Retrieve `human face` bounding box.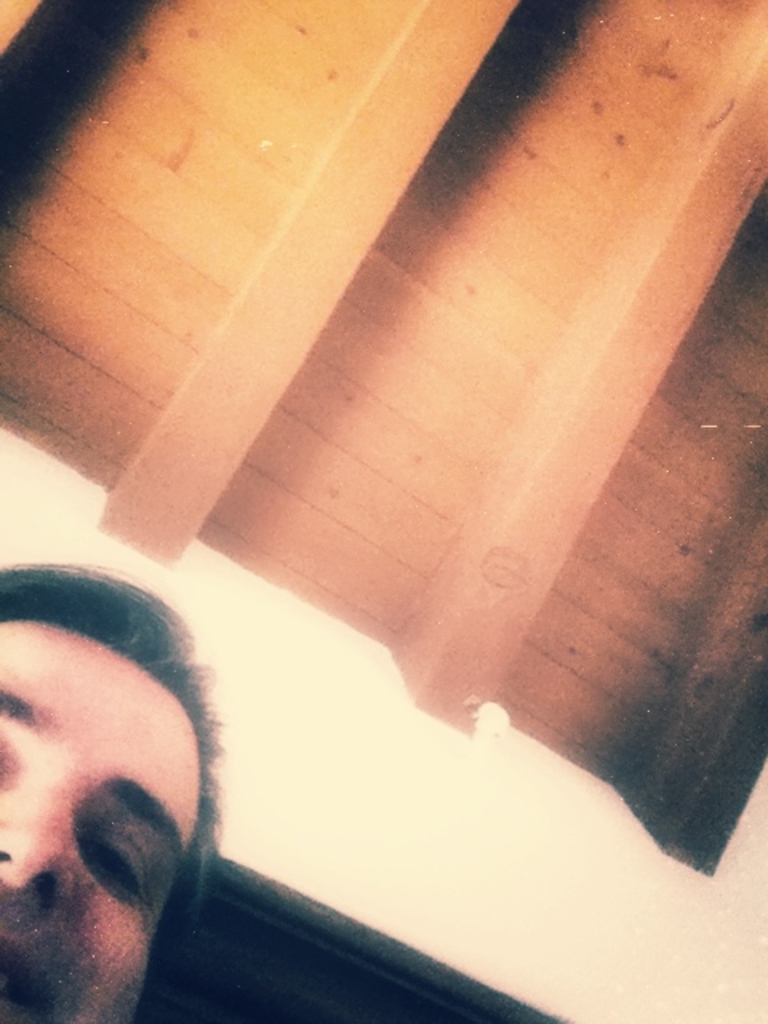
Bounding box: locate(0, 618, 195, 1022).
